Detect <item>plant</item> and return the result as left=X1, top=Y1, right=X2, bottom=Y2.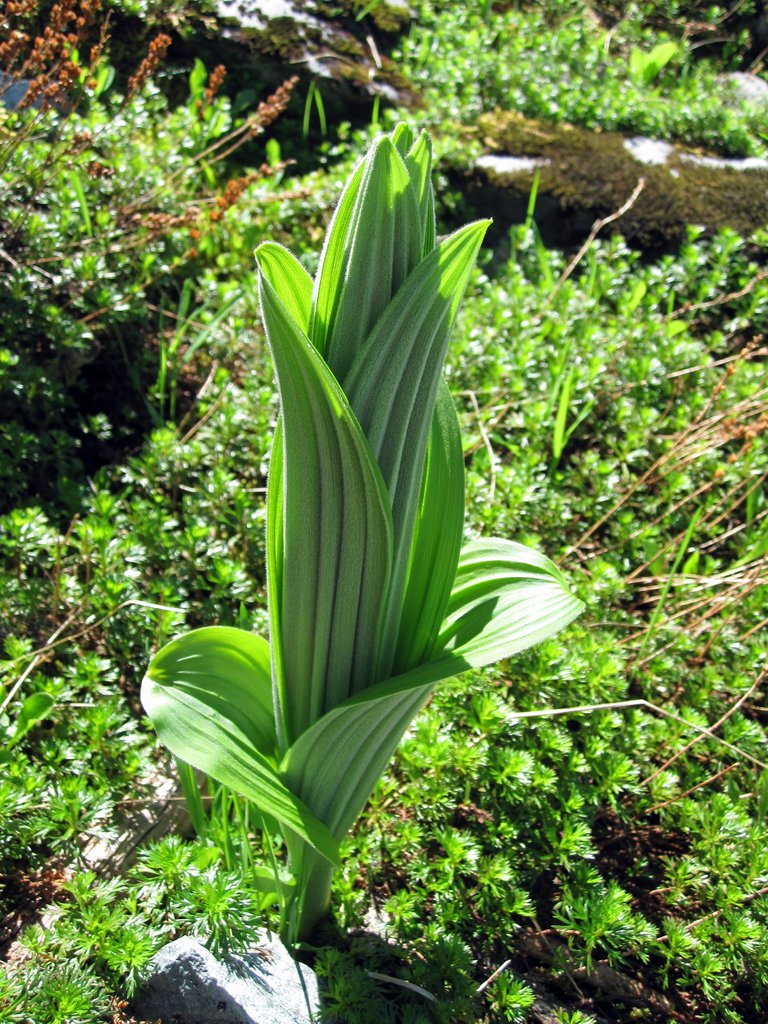
left=374, top=0, right=767, bottom=158.
